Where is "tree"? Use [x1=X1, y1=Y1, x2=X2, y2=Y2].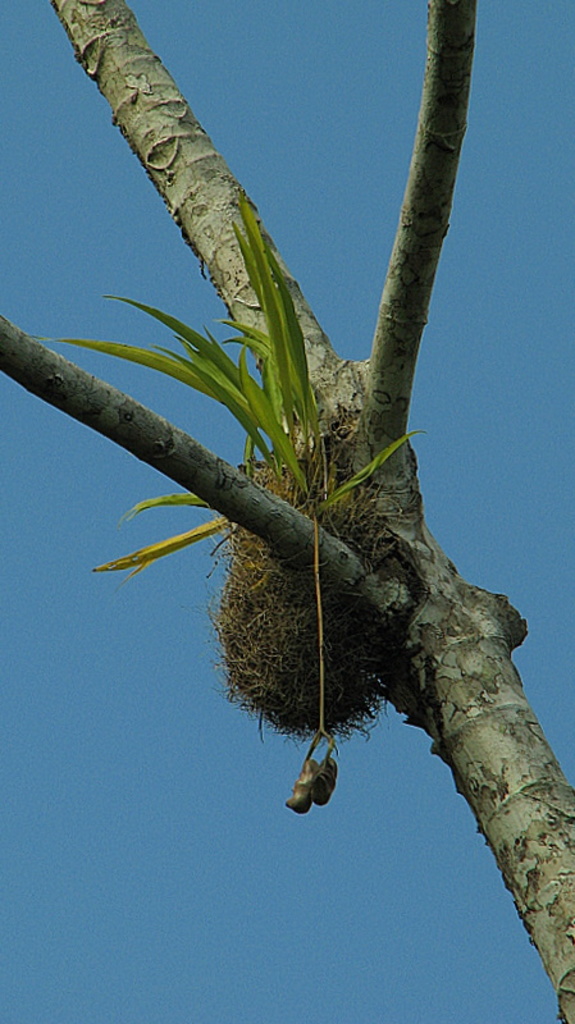
[x1=20, y1=18, x2=574, y2=892].
